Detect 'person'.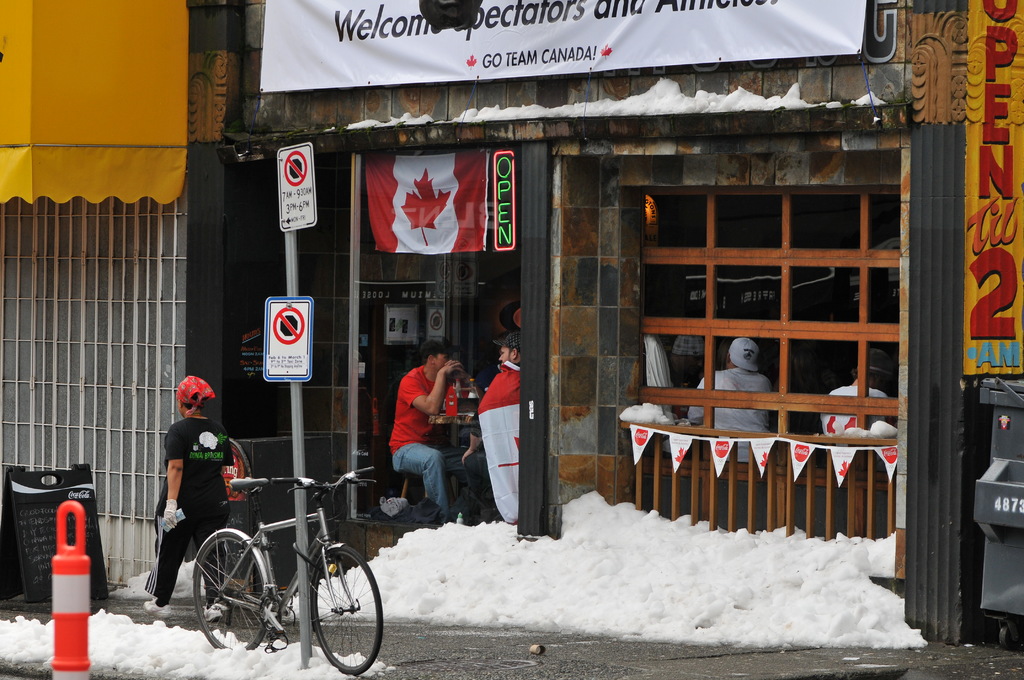
Detected at select_region(383, 330, 463, 559).
